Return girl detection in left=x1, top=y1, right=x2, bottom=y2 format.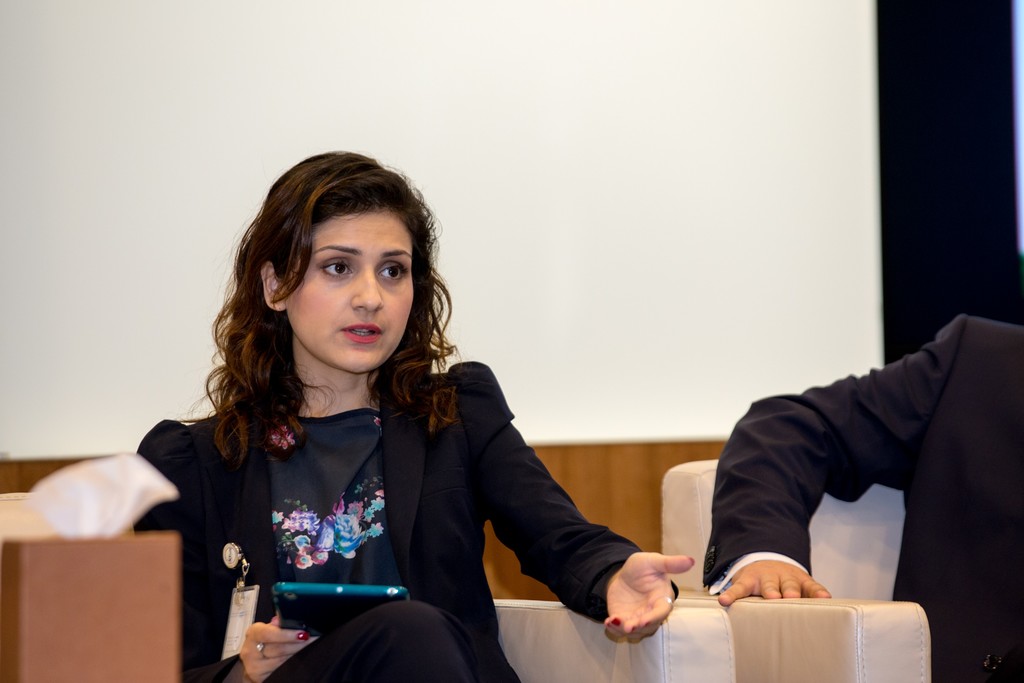
left=131, top=151, right=698, bottom=682.
